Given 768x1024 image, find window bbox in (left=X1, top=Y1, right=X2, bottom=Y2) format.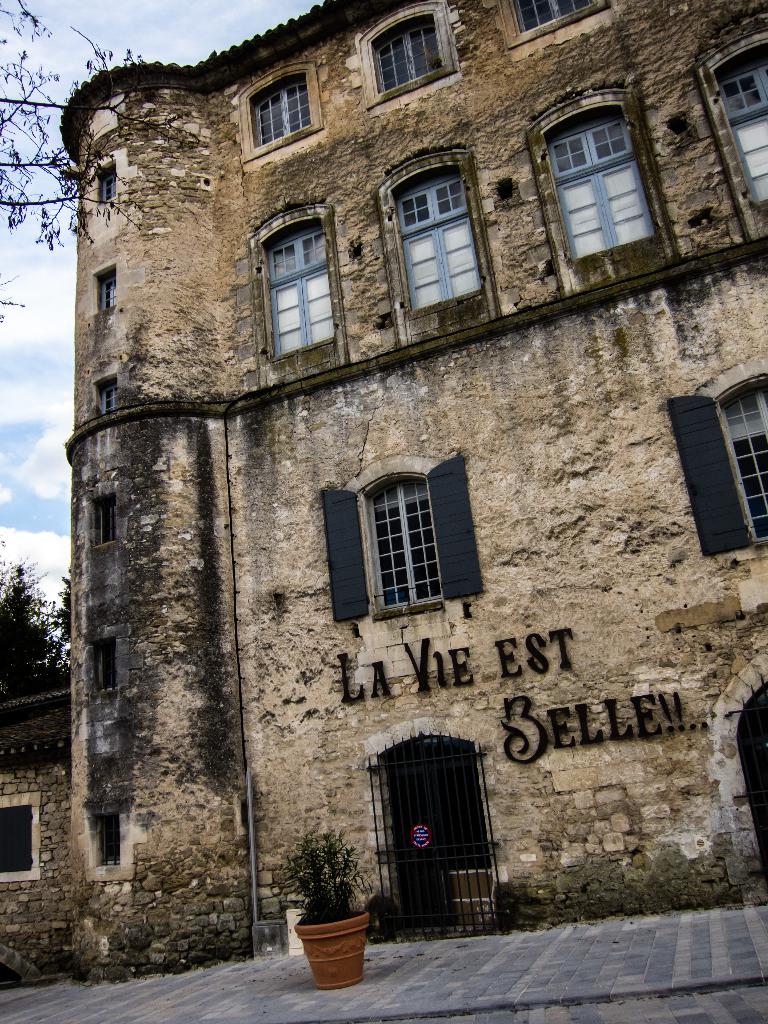
(left=96, top=822, right=115, bottom=861).
